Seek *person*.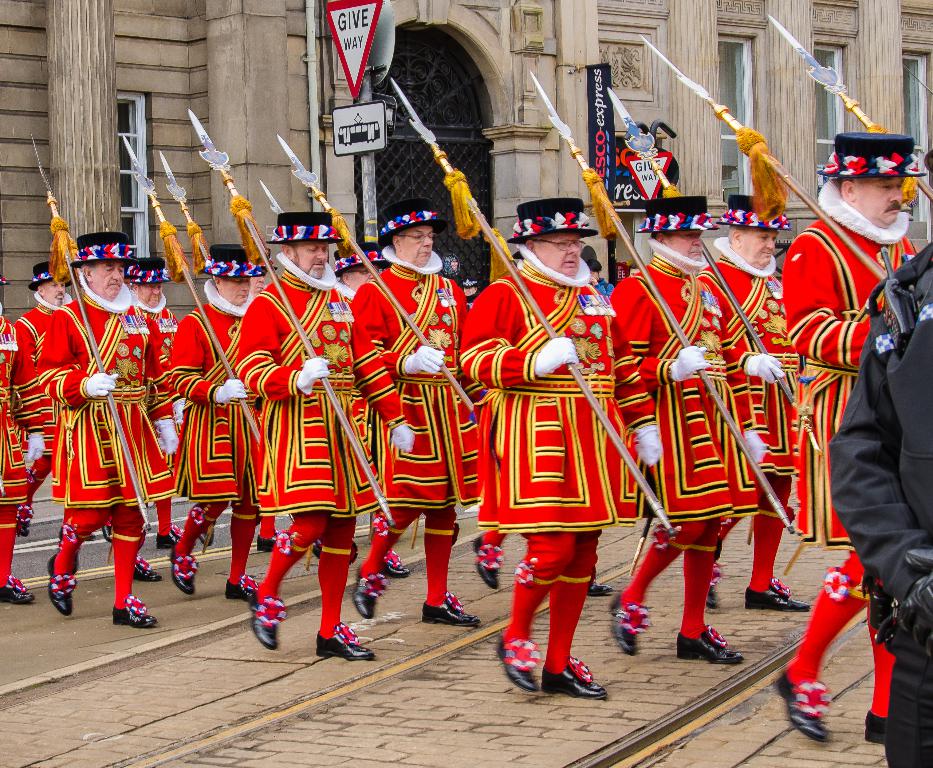
region(230, 208, 416, 668).
